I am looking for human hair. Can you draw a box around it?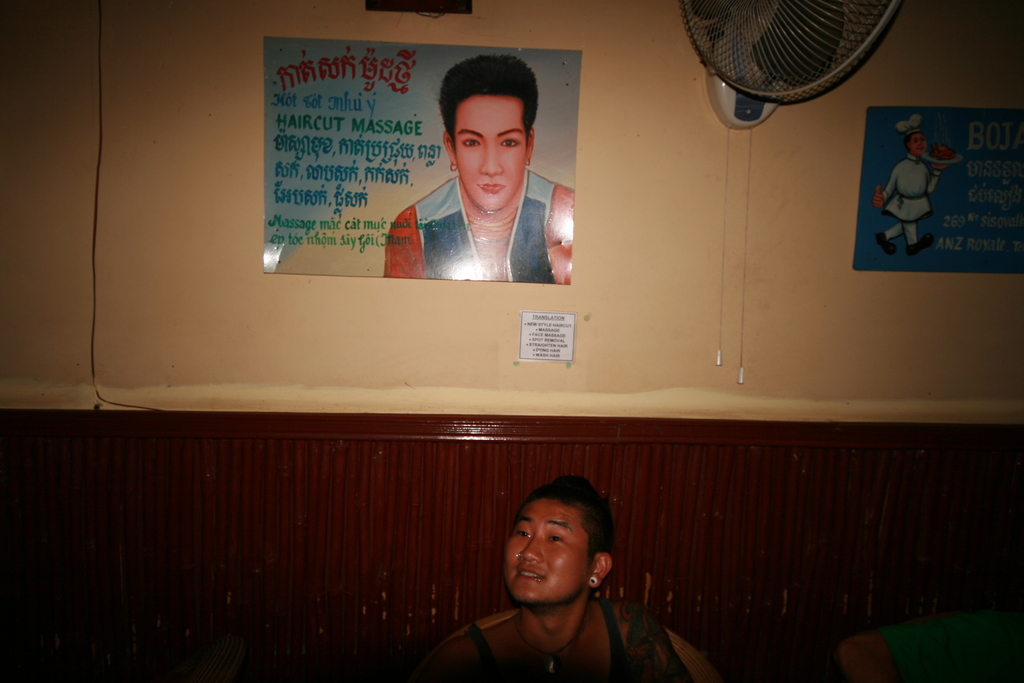
Sure, the bounding box is {"x1": 432, "y1": 53, "x2": 536, "y2": 147}.
